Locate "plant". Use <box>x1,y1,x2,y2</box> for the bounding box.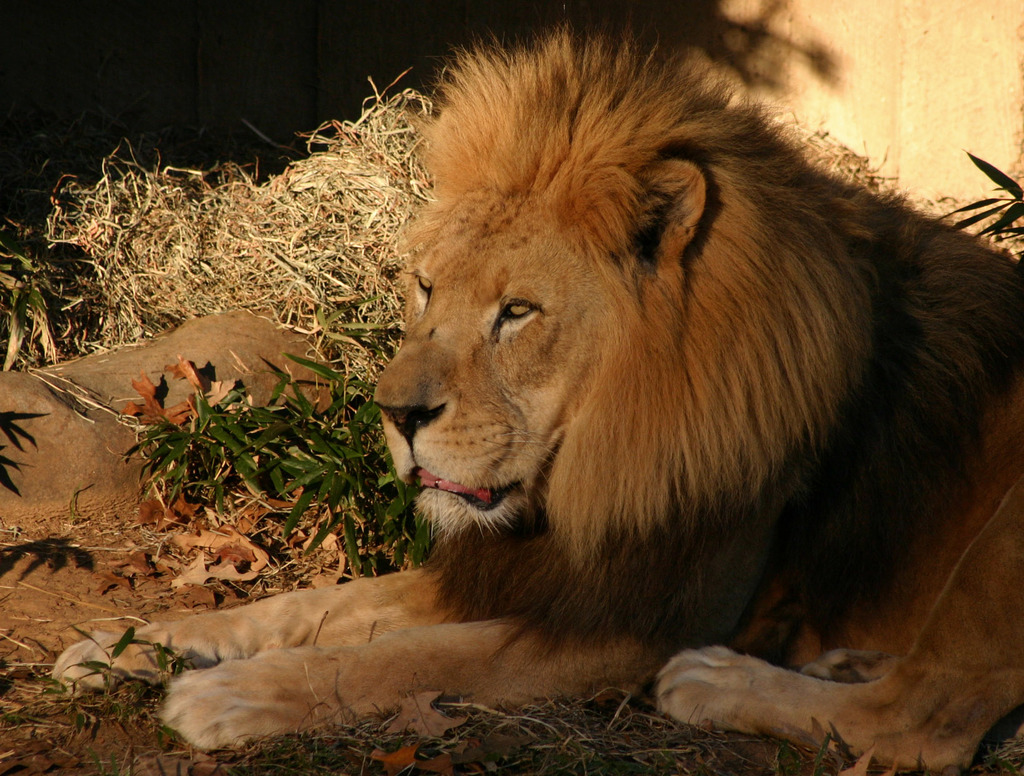
<box>71,707,99,751</box>.
